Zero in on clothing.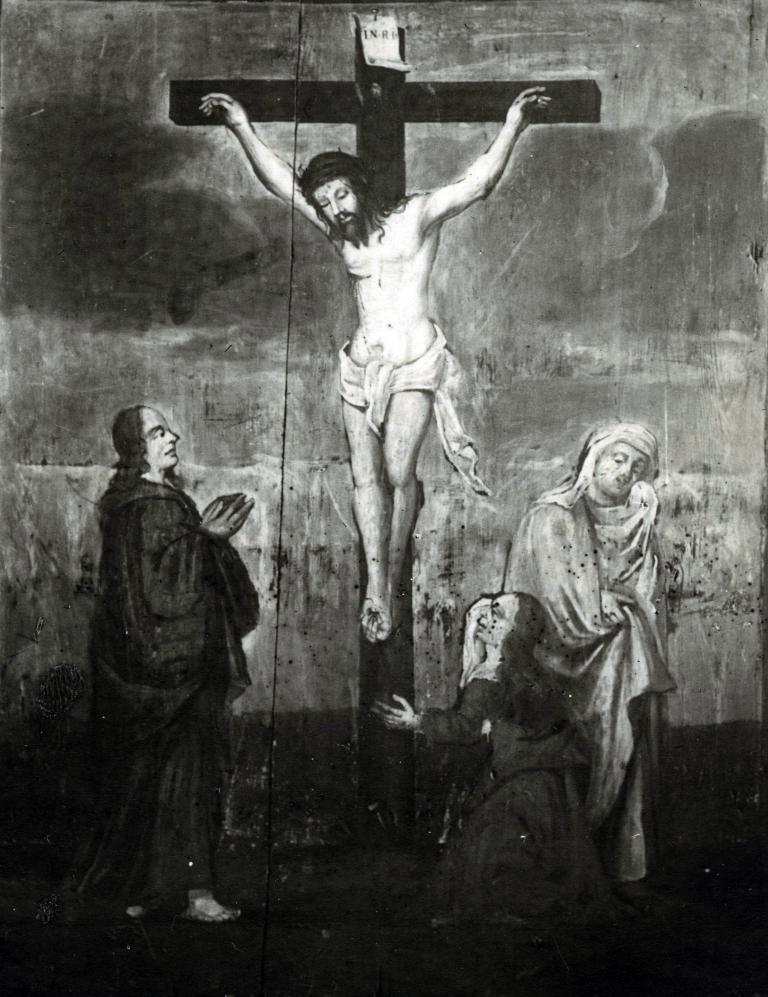
Zeroed in: box(493, 410, 680, 890).
